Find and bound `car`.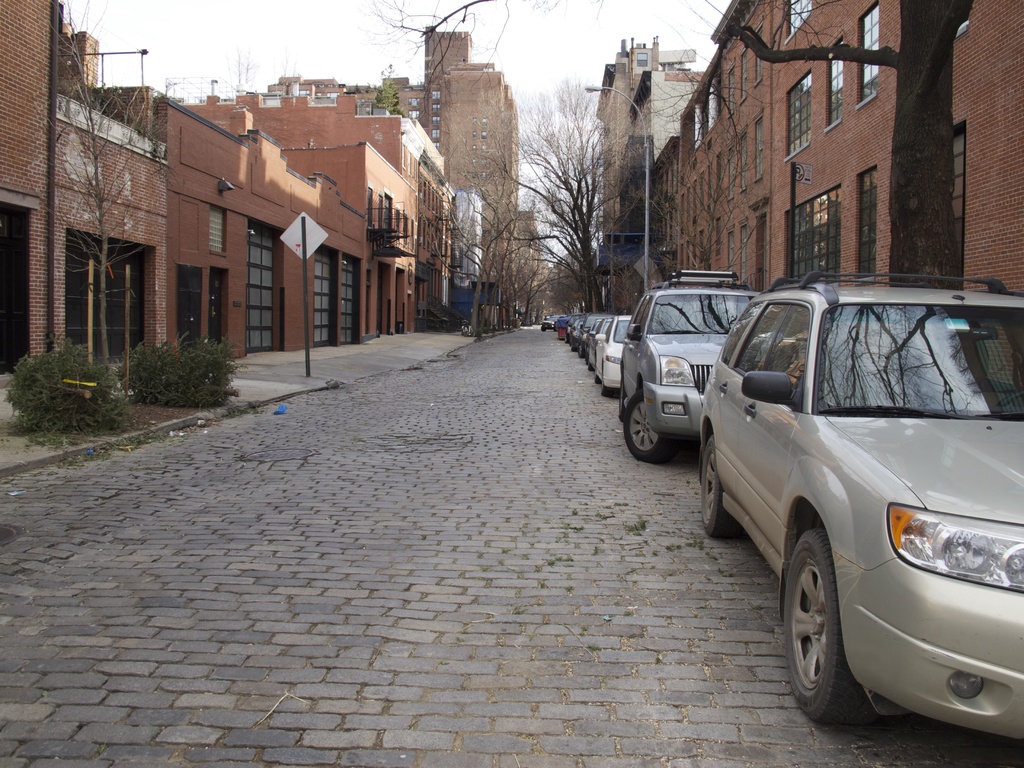
Bound: pyautogui.locateOnScreen(620, 265, 779, 461).
